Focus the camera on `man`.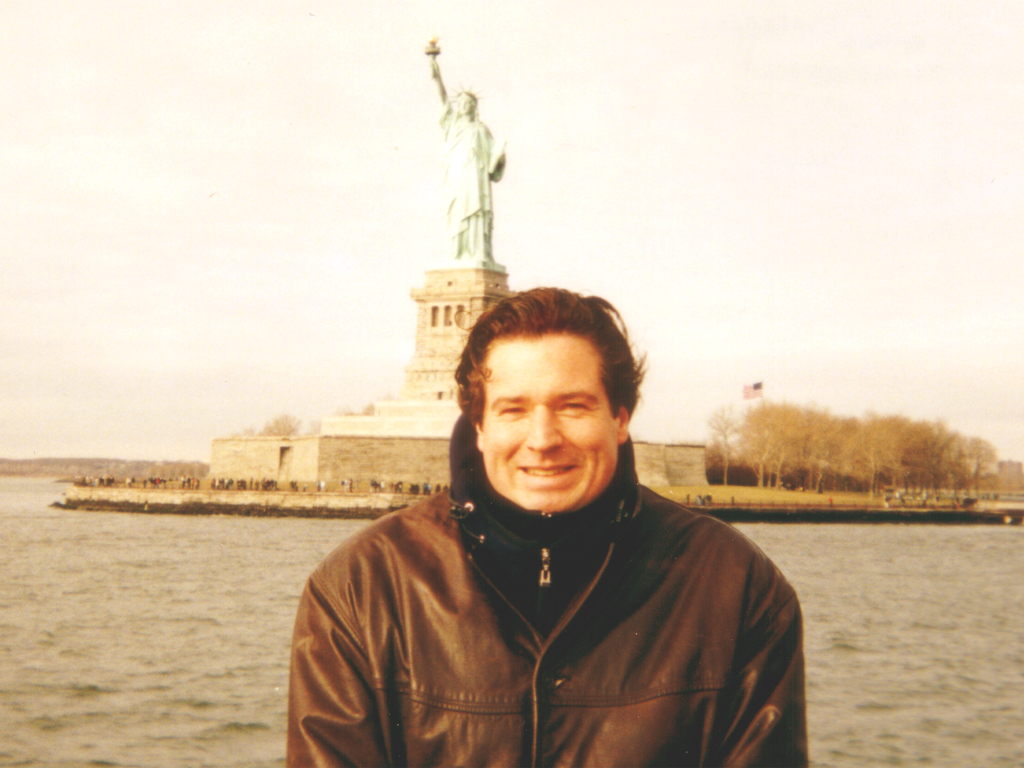
Focus region: <region>278, 259, 819, 756</region>.
